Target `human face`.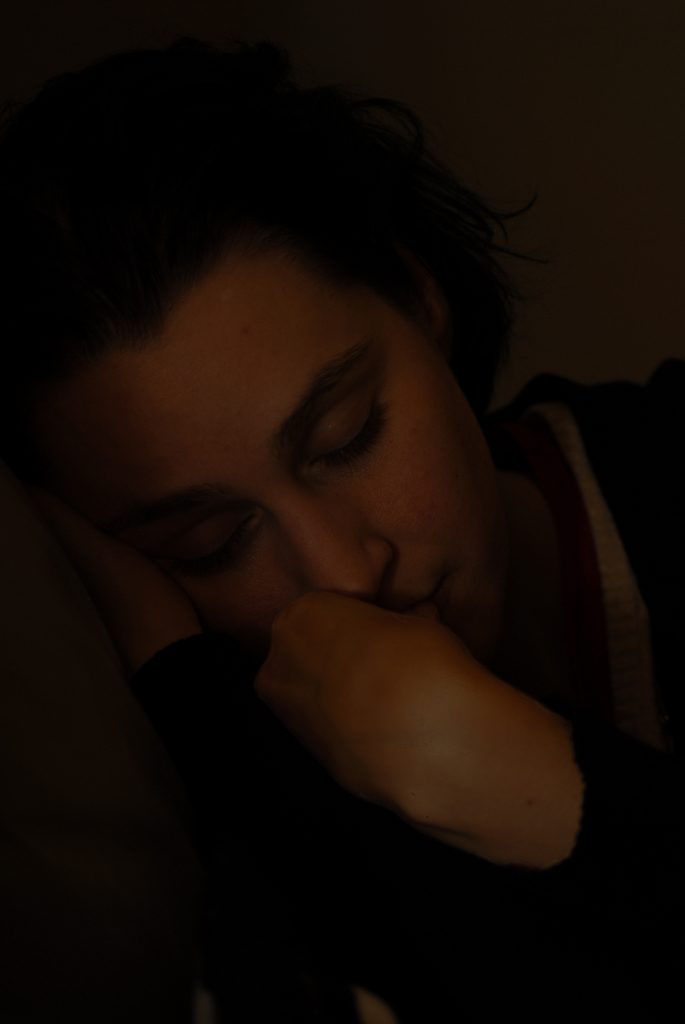
Target region: pyautogui.locateOnScreen(91, 274, 498, 664).
